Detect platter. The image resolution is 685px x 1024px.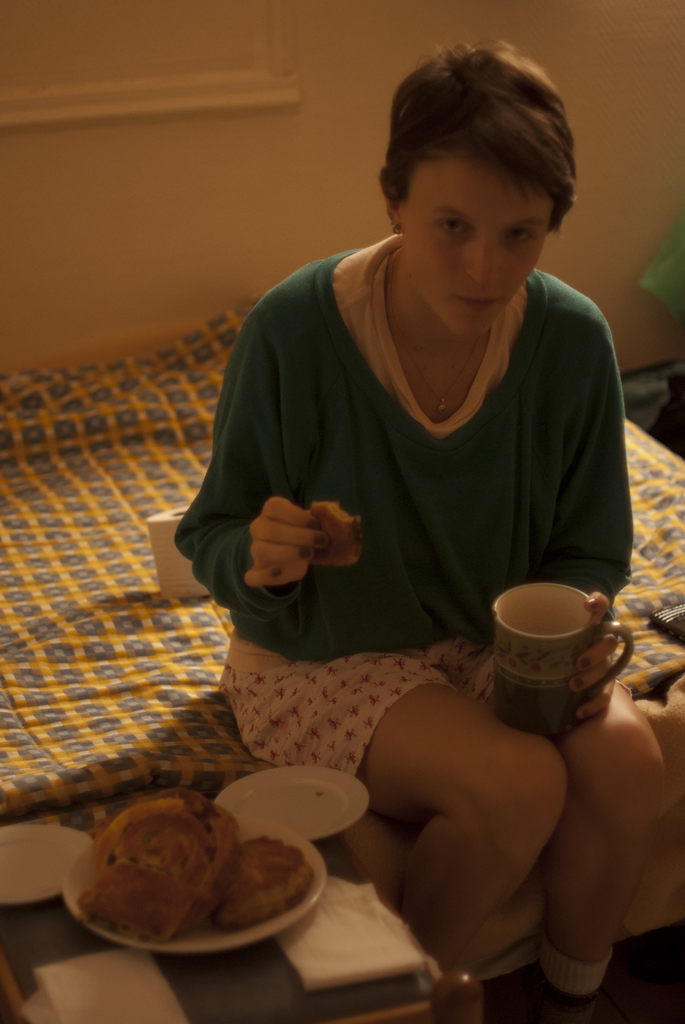
[60,812,322,952].
